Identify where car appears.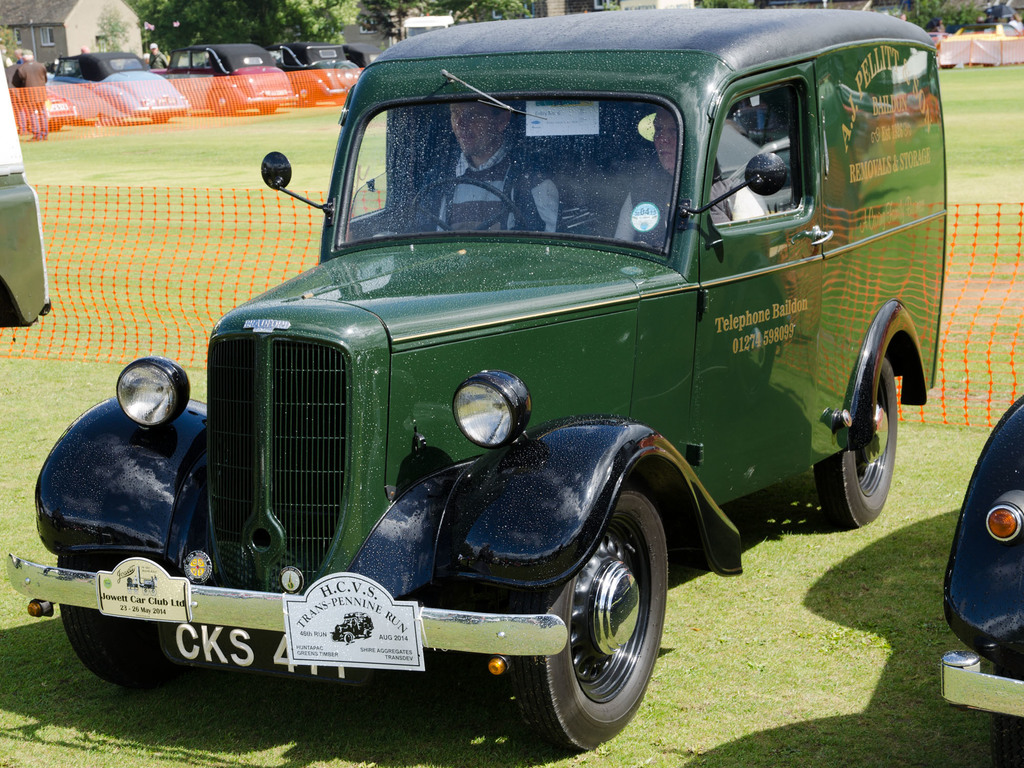
Appears at 284,40,356,109.
